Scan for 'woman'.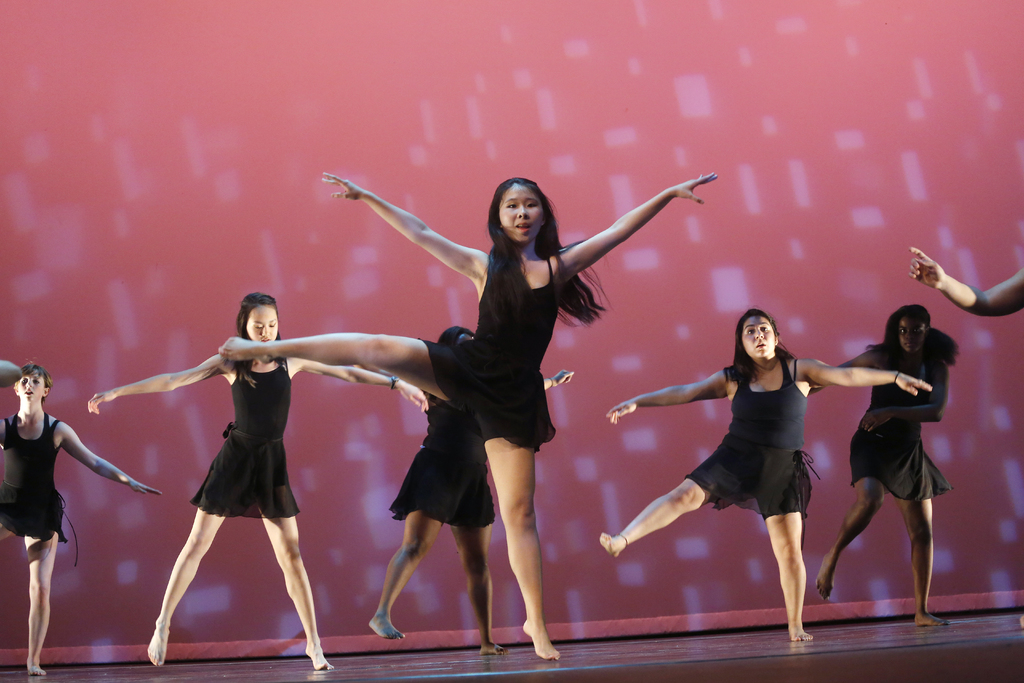
Scan result: (813, 281, 970, 626).
